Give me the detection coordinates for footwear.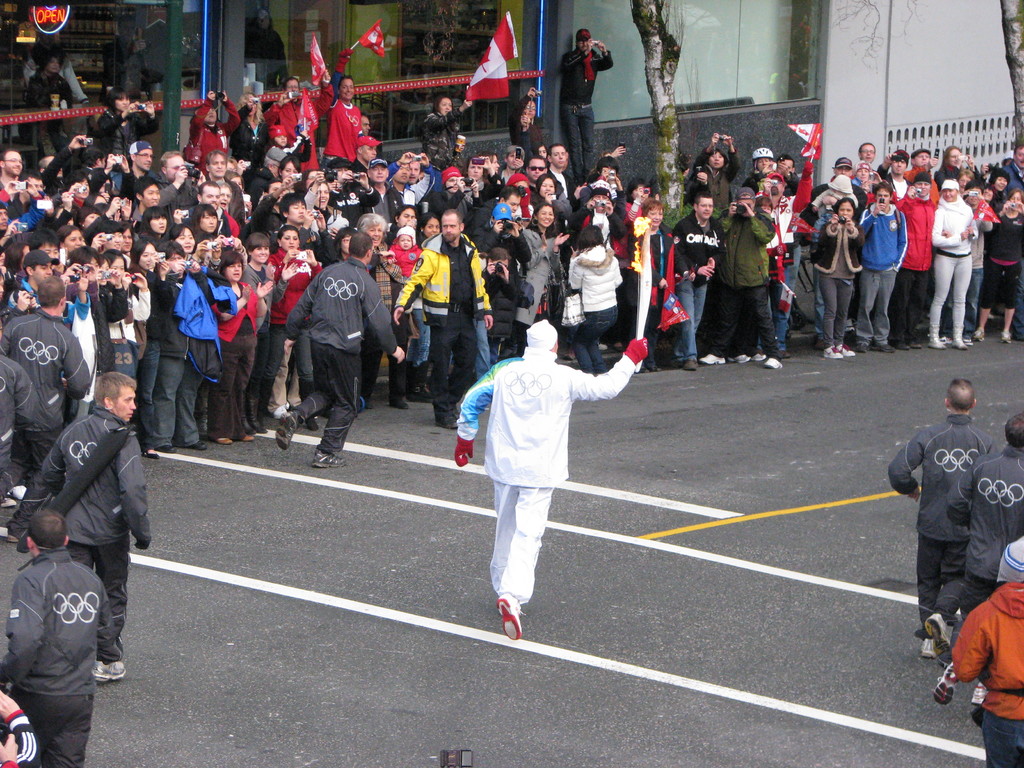
left=159, top=442, right=177, bottom=458.
